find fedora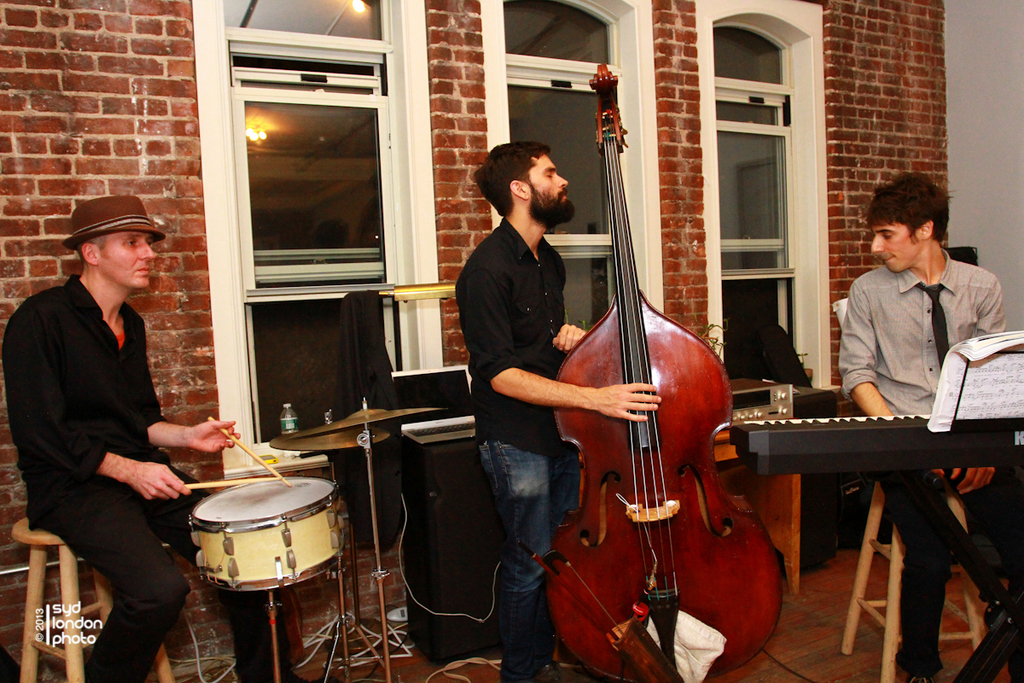
<bbox>61, 196, 170, 244</bbox>
